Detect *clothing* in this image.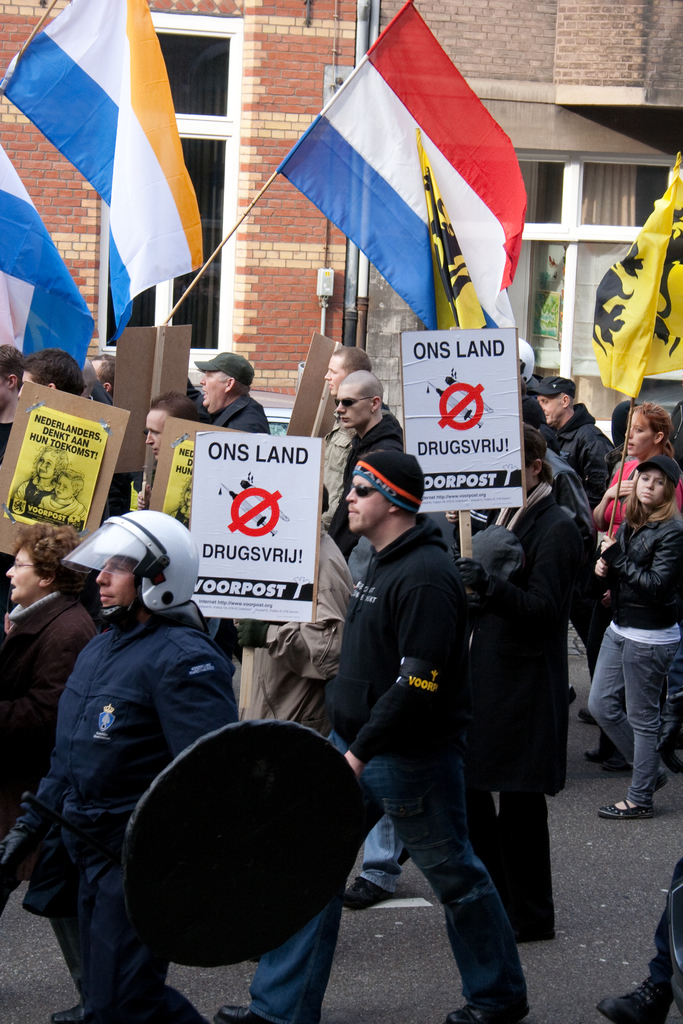
Detection: locate(592, 472, 682, 818).
